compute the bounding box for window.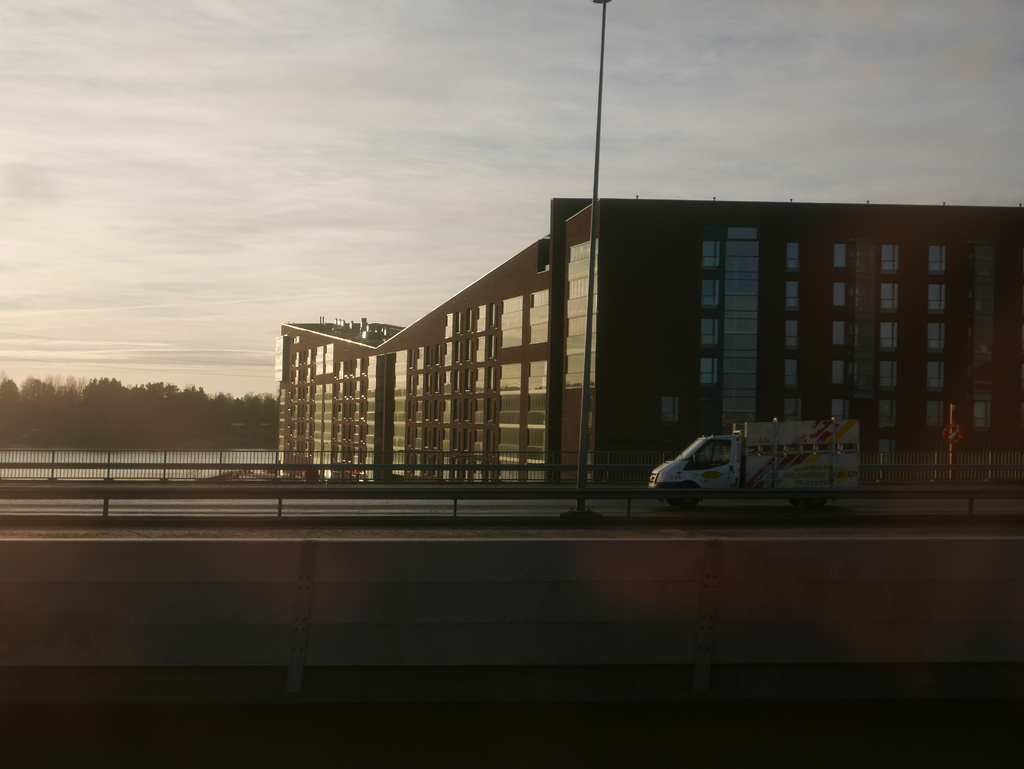
(left=833, top=244, right=846, bottom=271).
